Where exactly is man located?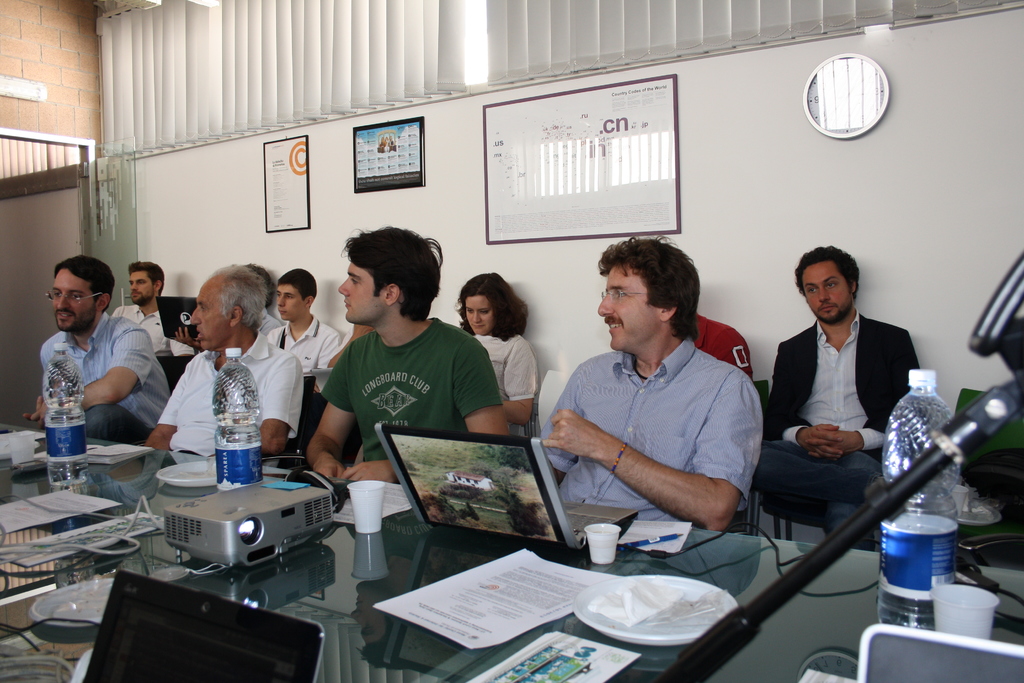
Its bounding box is rect(264, 267, 339, 369).
